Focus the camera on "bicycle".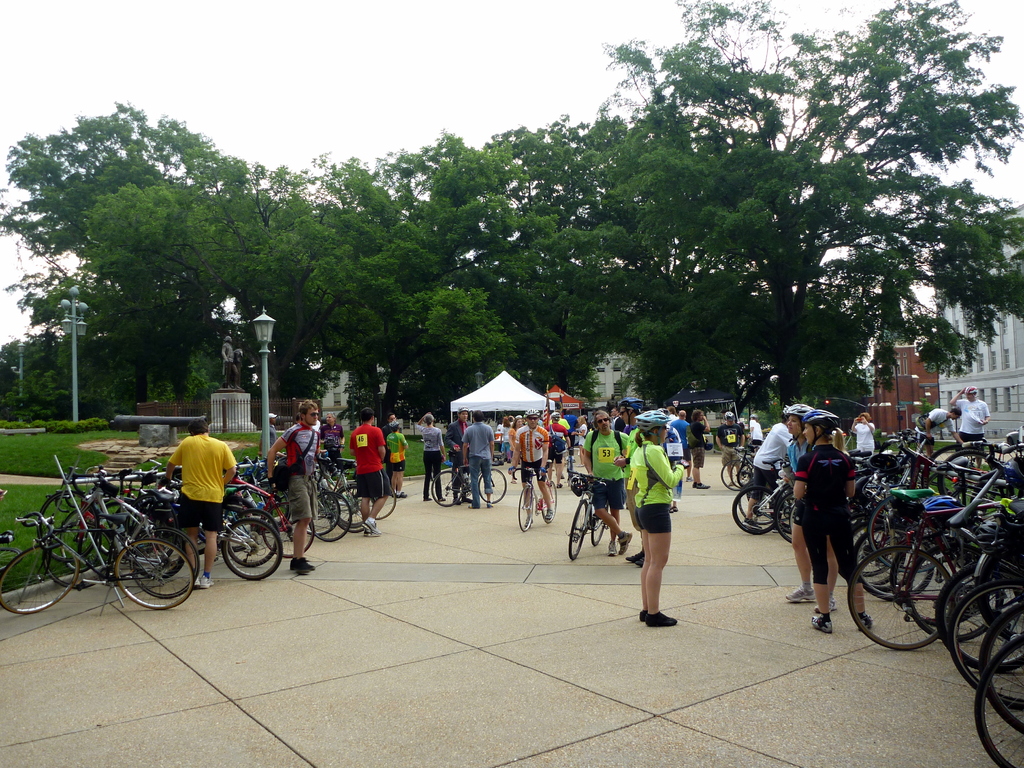
Focus region: [0, 512, 195, 613].
